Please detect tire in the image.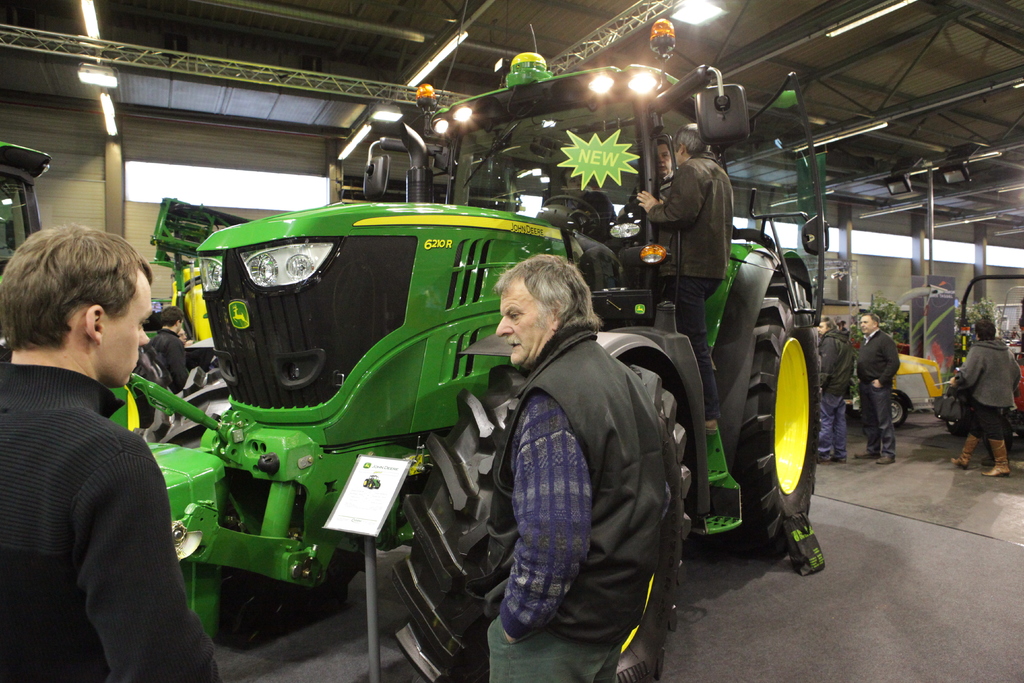
region(890, 391, 906, 427).
